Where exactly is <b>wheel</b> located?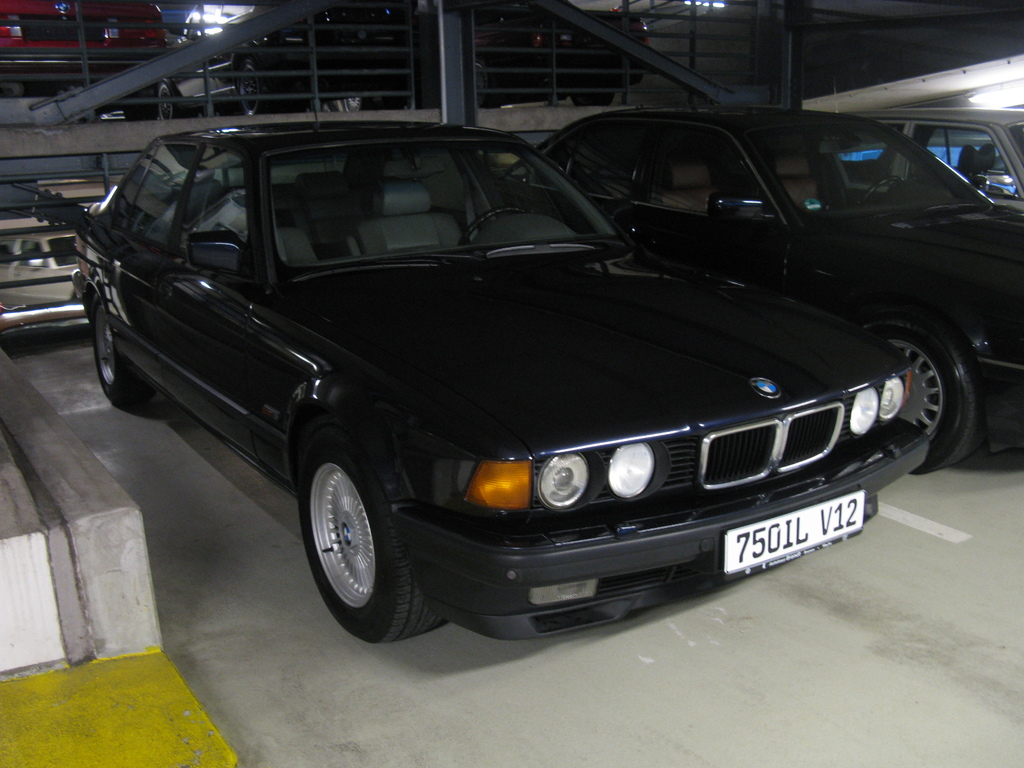
Its bounding box is 870:319:984:478.
